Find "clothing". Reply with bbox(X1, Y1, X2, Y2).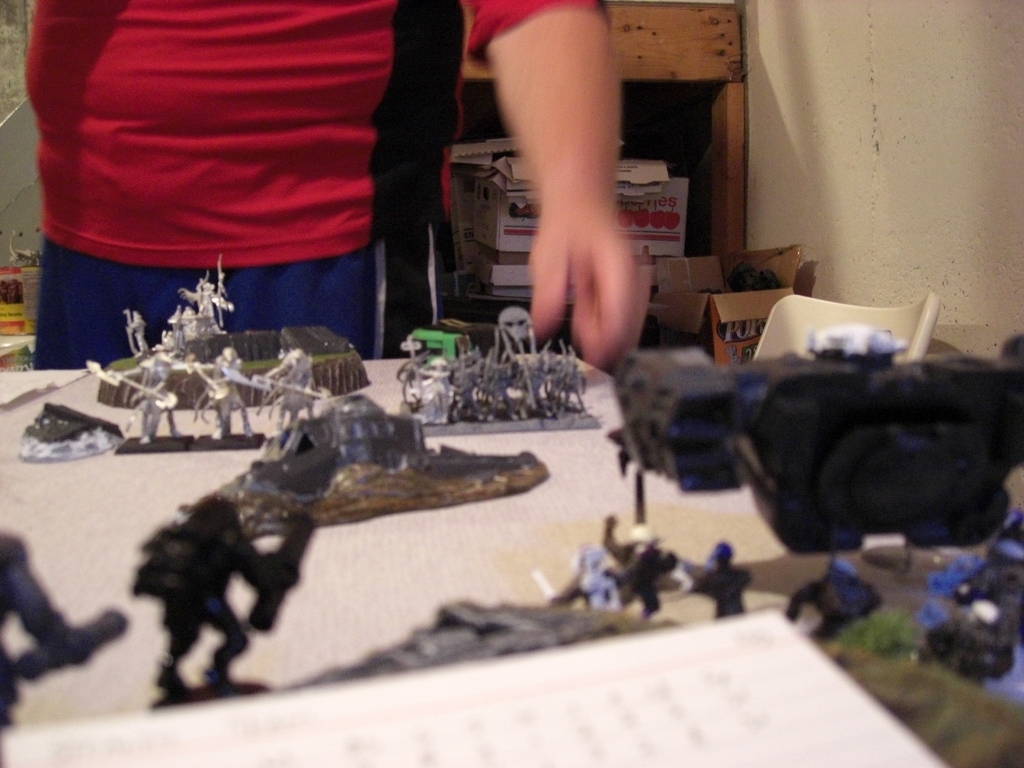
bbox(31, 2, 611, 374).
